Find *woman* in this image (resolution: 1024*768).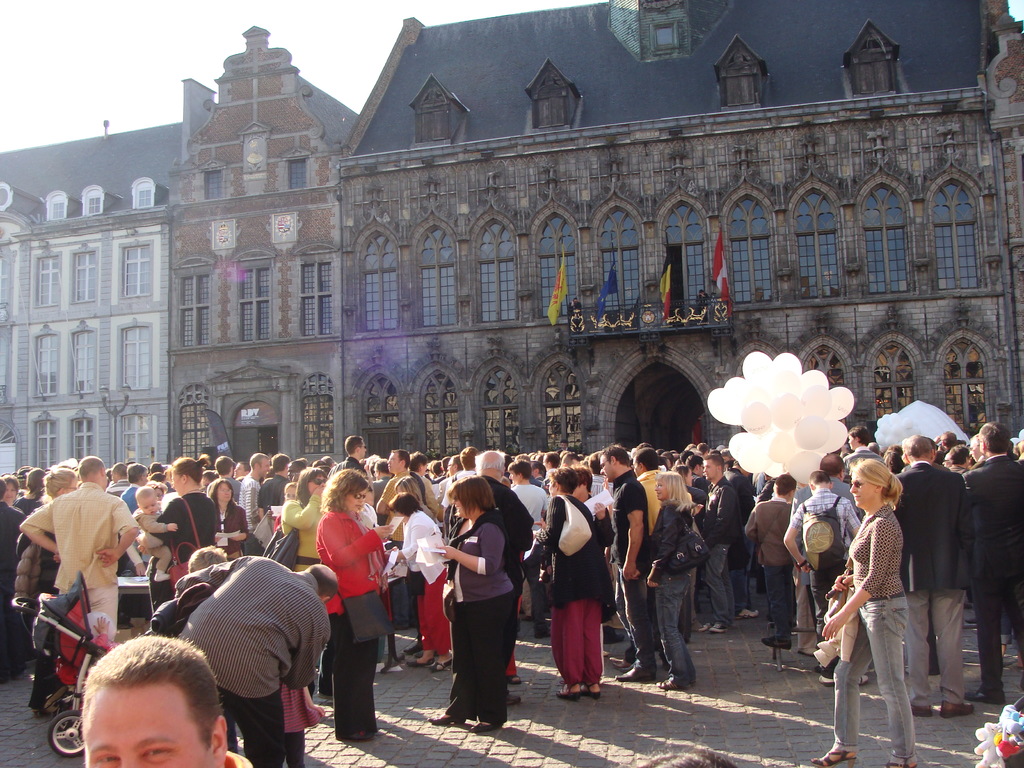
region(206, 476, 250, 559).
